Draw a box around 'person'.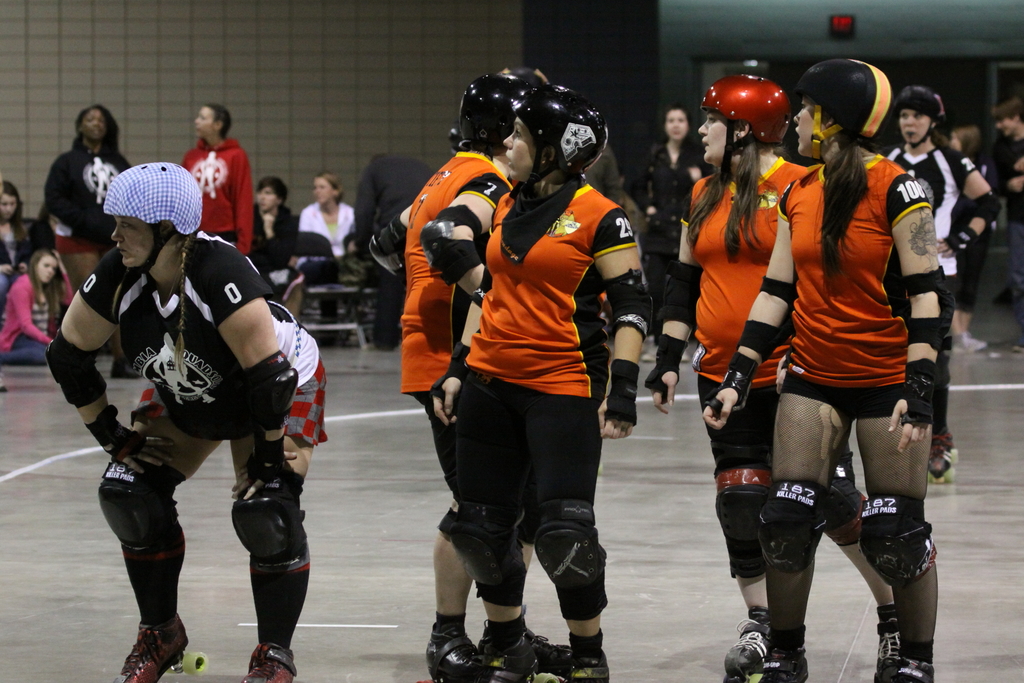
pyautogui.locateOnScreen(700, 60, 949, 681).
